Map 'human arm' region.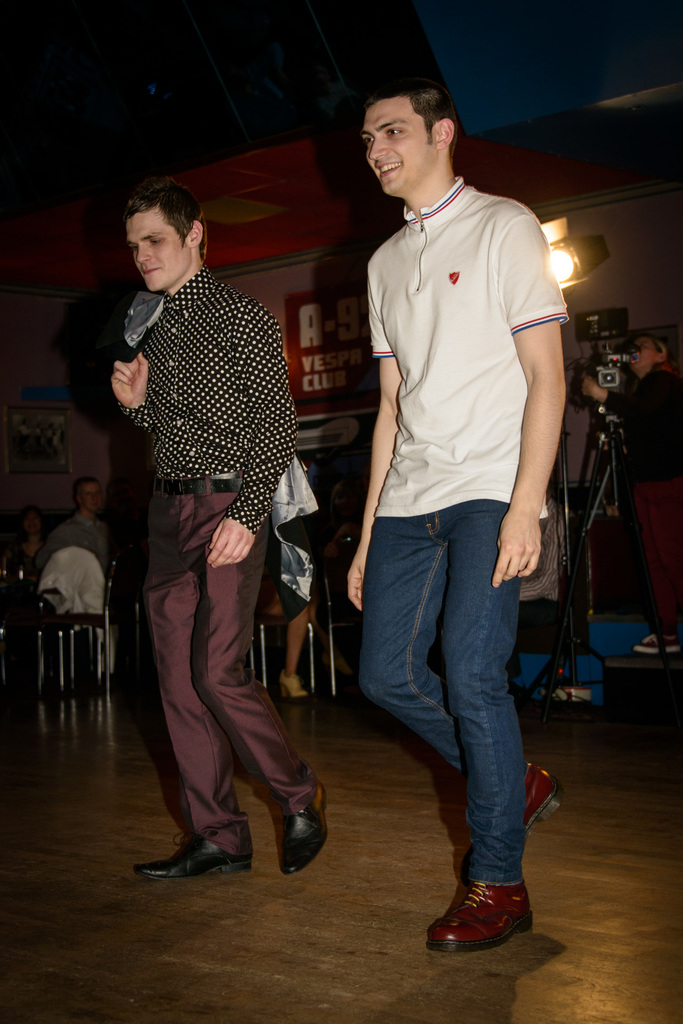
Mapped to rect(506, 253, 587, 550).
